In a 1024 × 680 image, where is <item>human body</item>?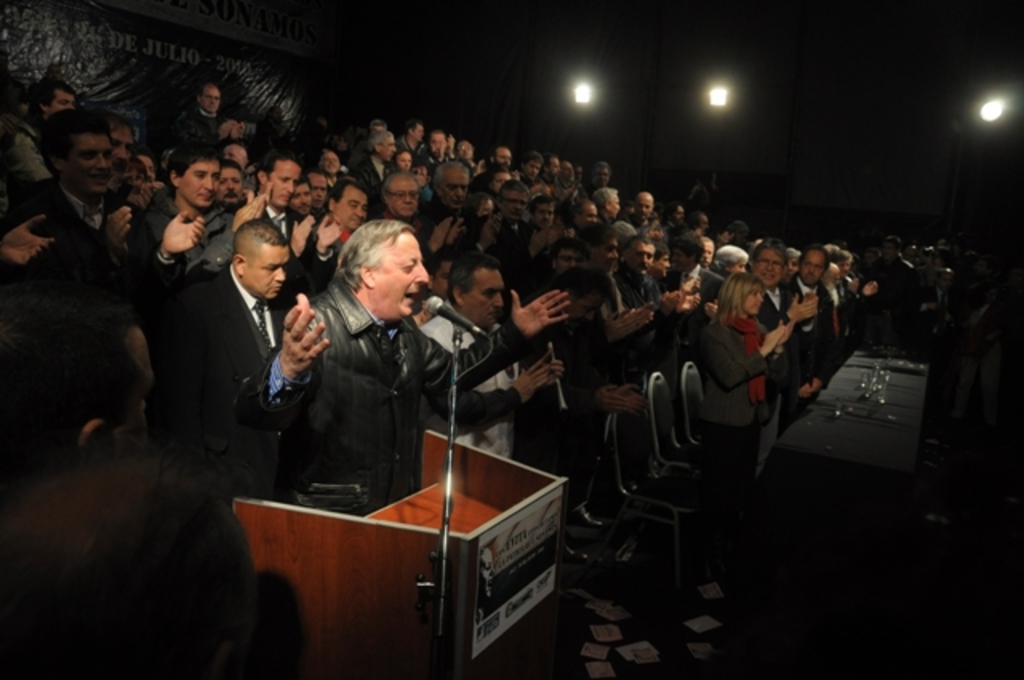
select_region(171, 259, 290, 464).
